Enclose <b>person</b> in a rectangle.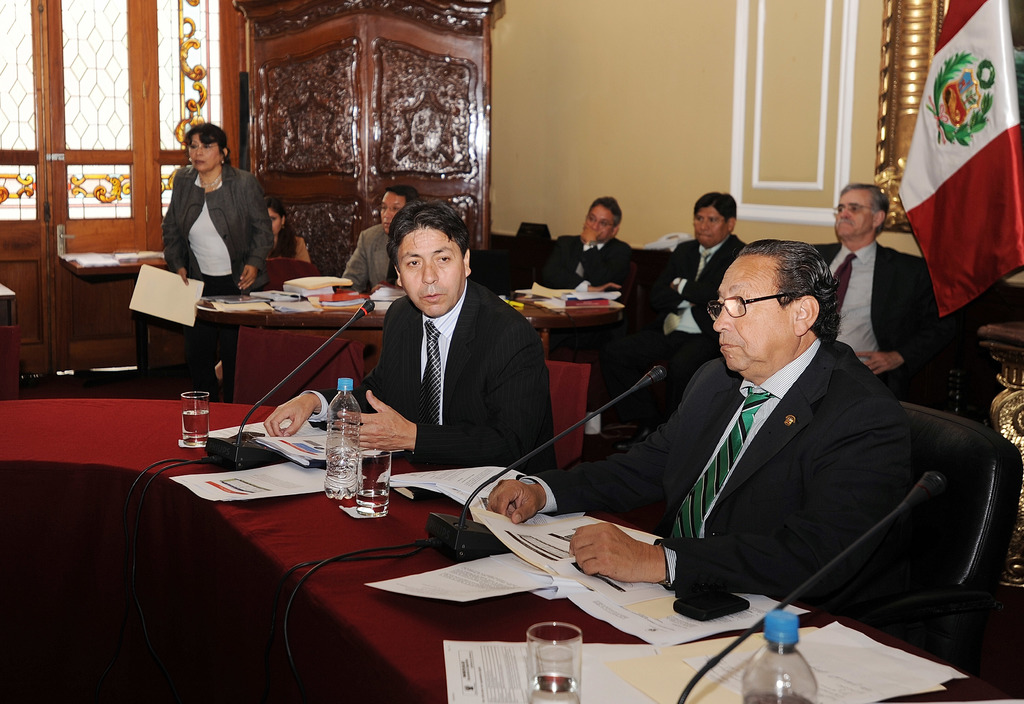
(left=598, top=188, right=746, bottom=440).
